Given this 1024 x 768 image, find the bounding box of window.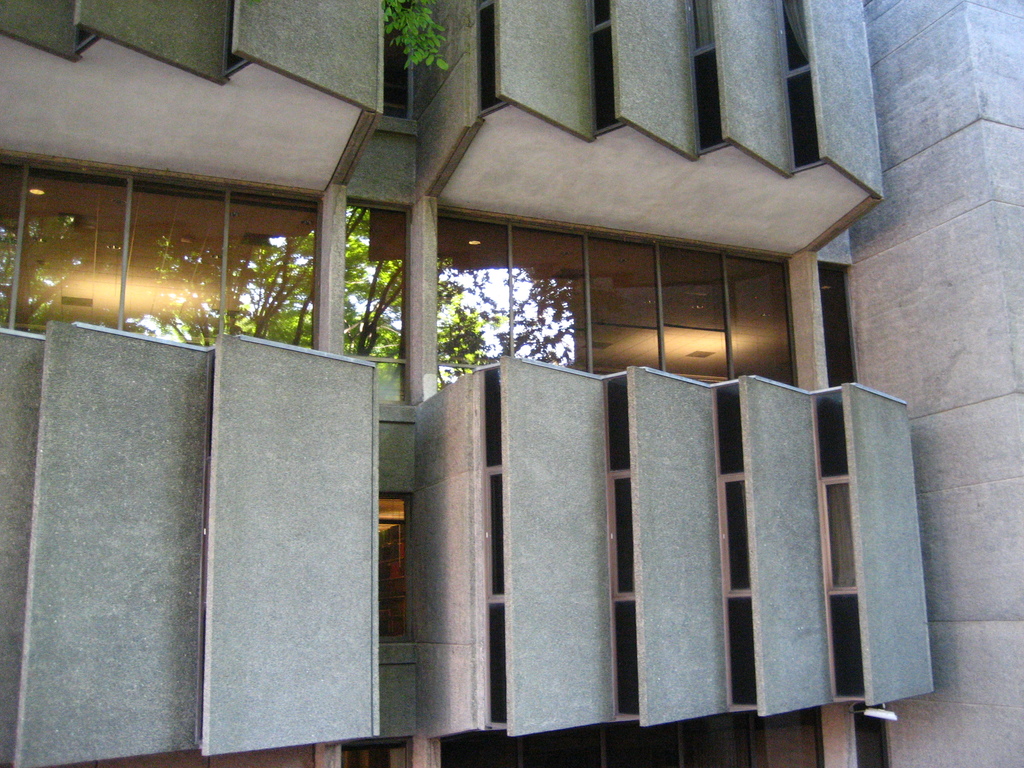
bbox=(378, 491, 408, 641).
